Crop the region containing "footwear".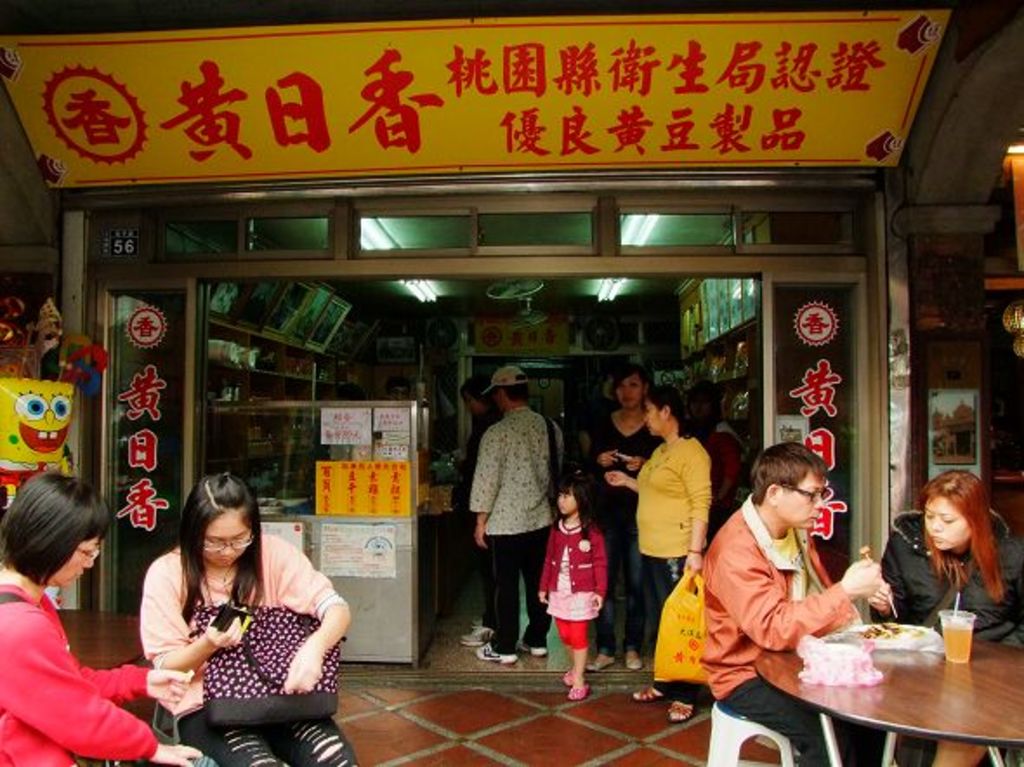
Crop region: crop(670, 692, 694, 718).
